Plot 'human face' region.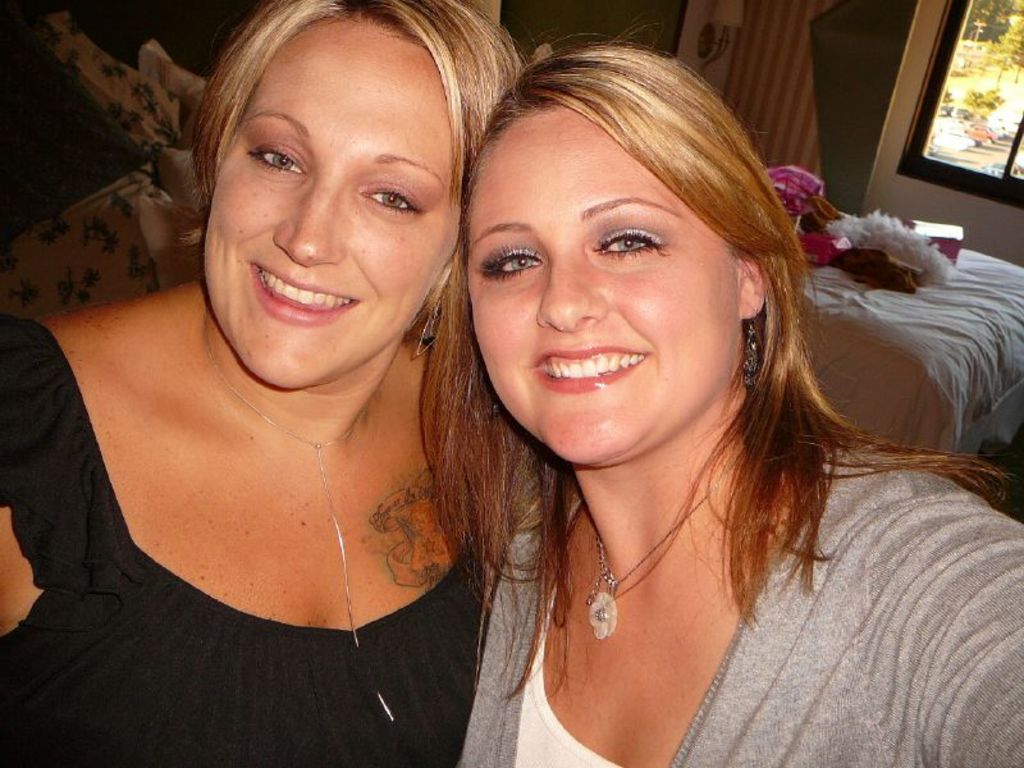
Plotted at locate(465, 111, 741, 466).
